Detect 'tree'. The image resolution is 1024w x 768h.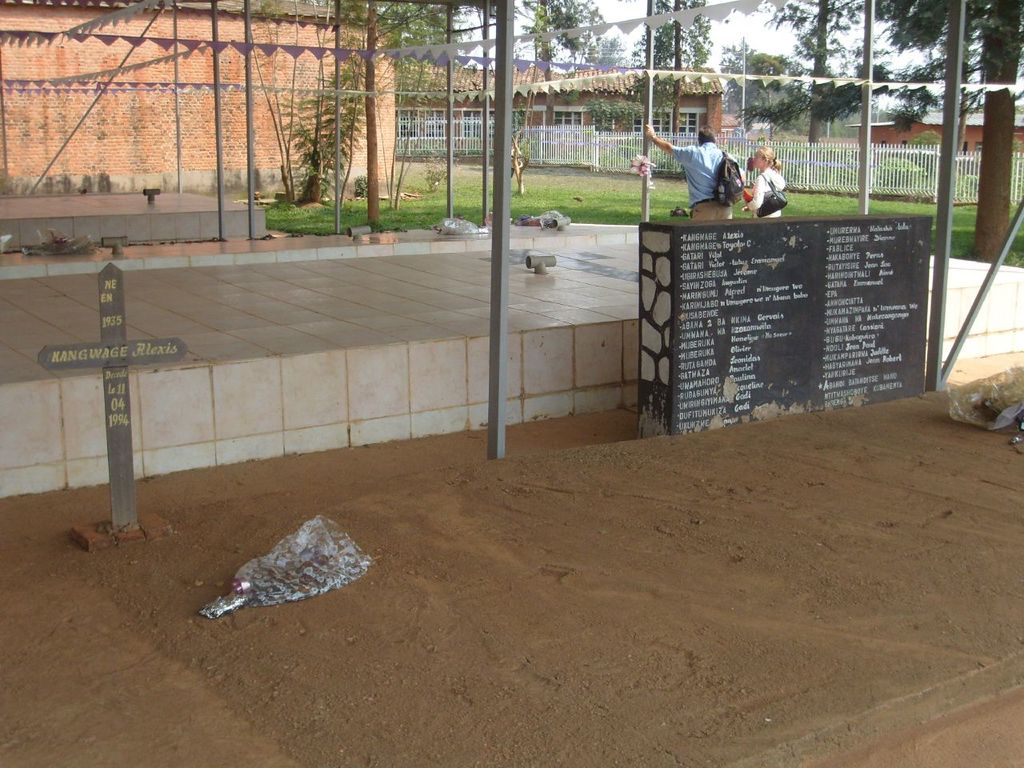
242 0 370 191.
